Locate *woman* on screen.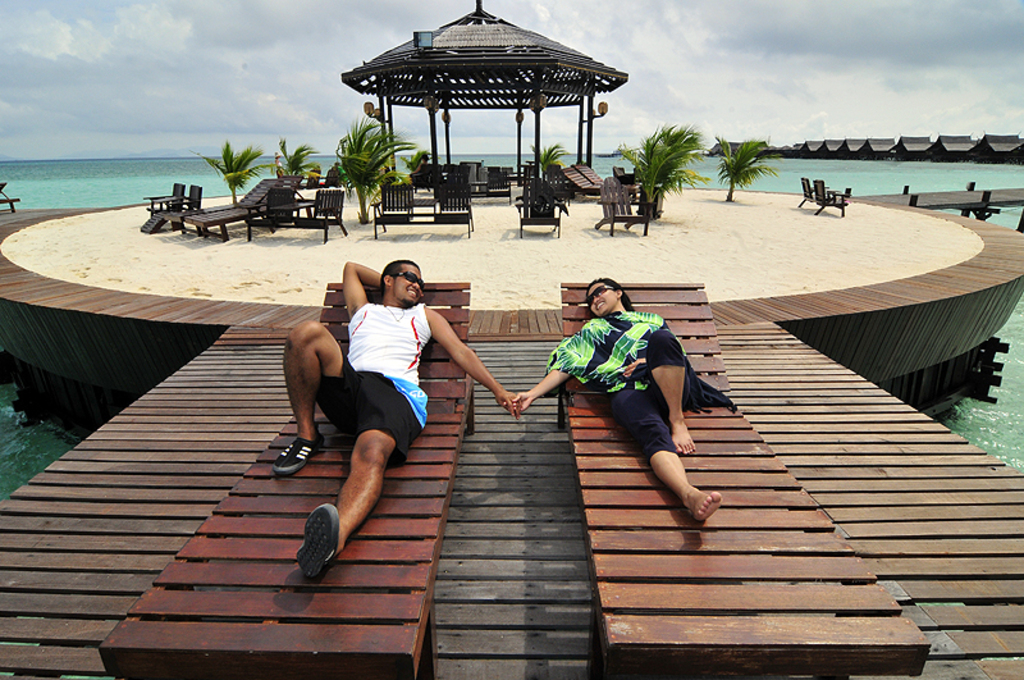
On screen at 521,270,726,546.
